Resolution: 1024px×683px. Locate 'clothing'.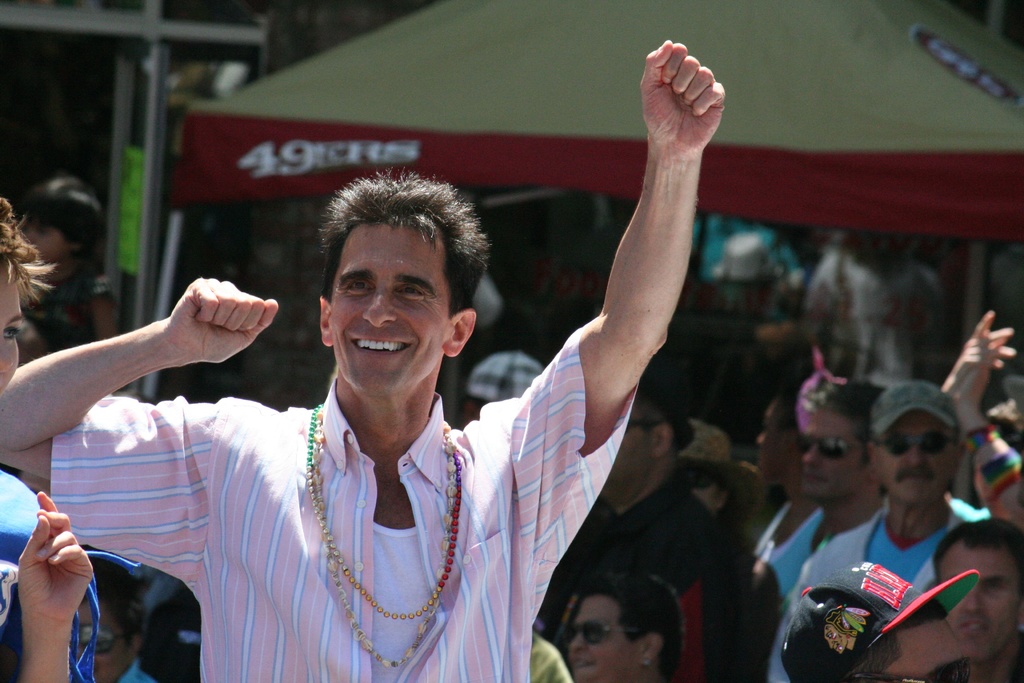
[x1=962, y1=425, x2=1022, y2=520].
